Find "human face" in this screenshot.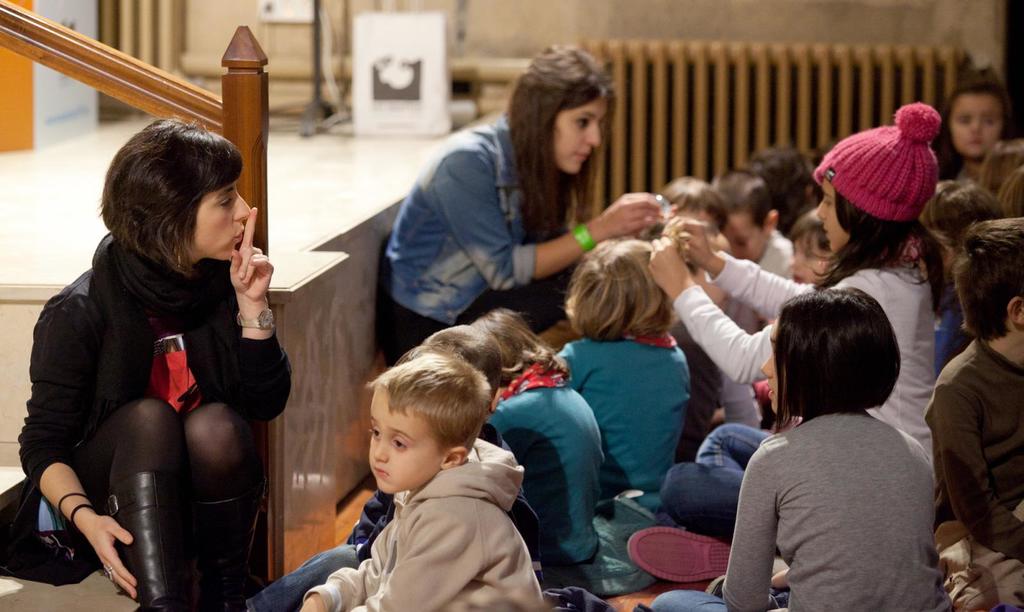
The bounding box for "human face" is 723/209/764/264.
